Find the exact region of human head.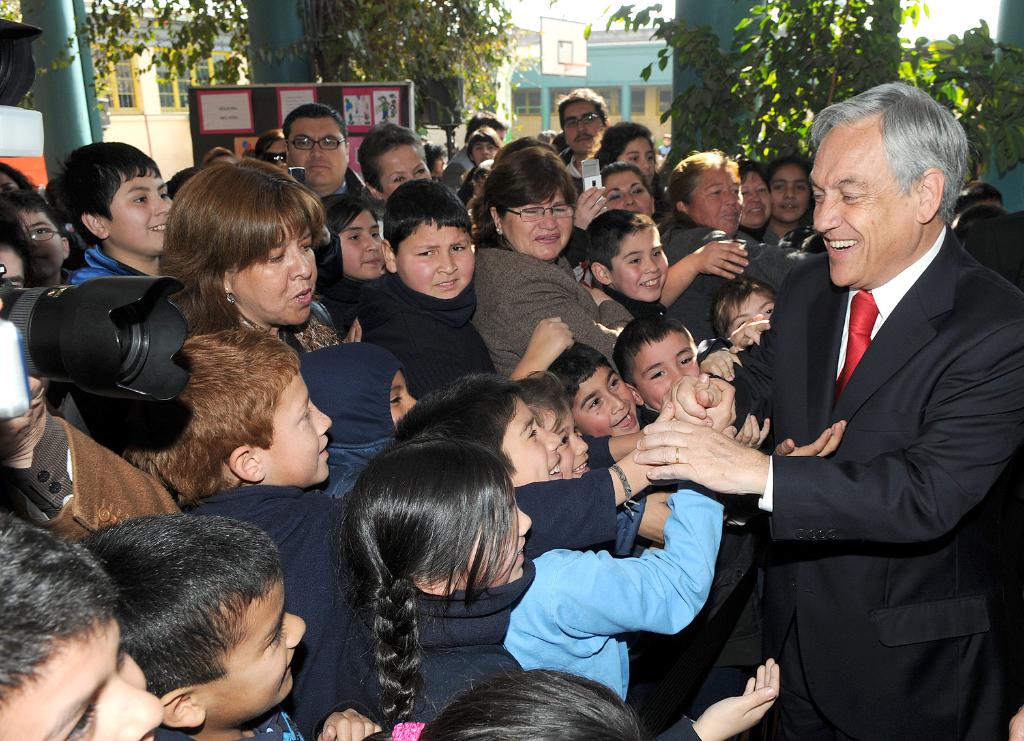
Exact region: bbox(323, 190, 386, 276).
